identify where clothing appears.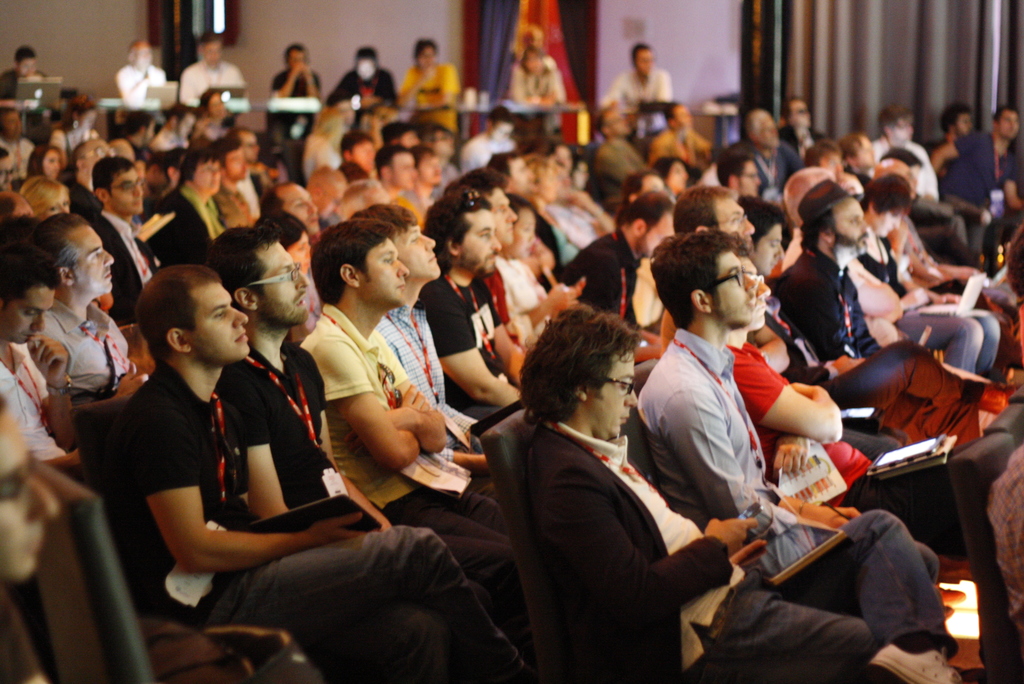
Appears at <region>508, 48, 563, 111</region>.
